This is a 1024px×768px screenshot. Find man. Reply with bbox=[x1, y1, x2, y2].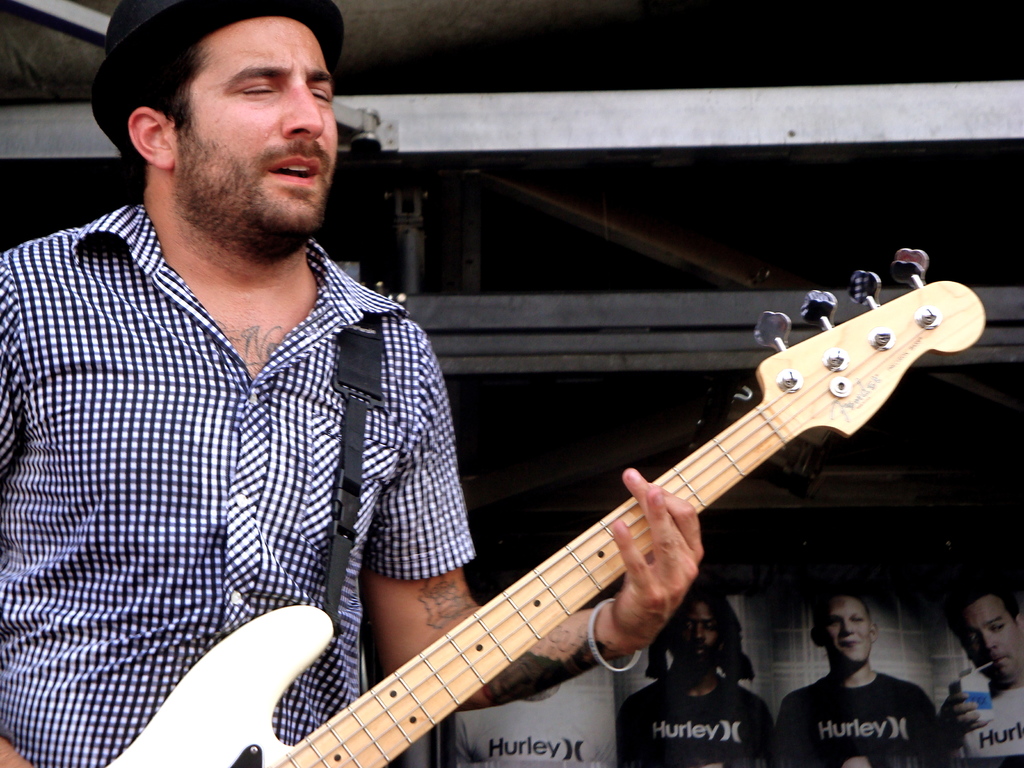
bbox=[0, 0, 705, 767].
